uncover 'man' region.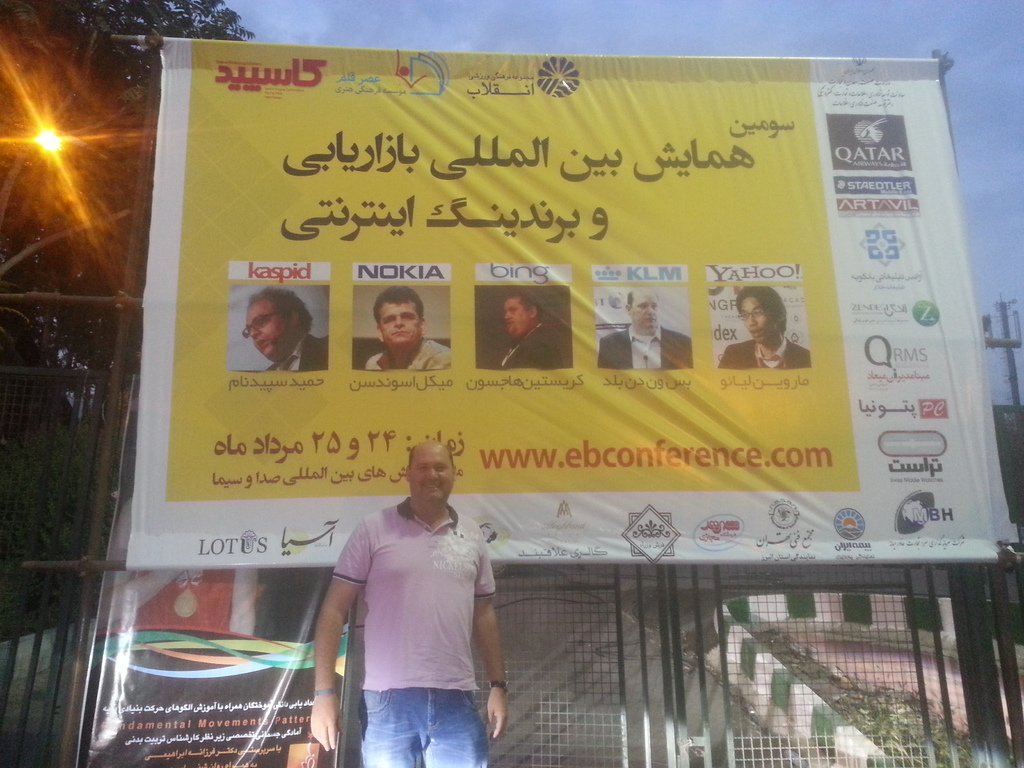
Uncovered: {"x1": 601, "y1": 285, "x2": 695, "y2": 373}.
